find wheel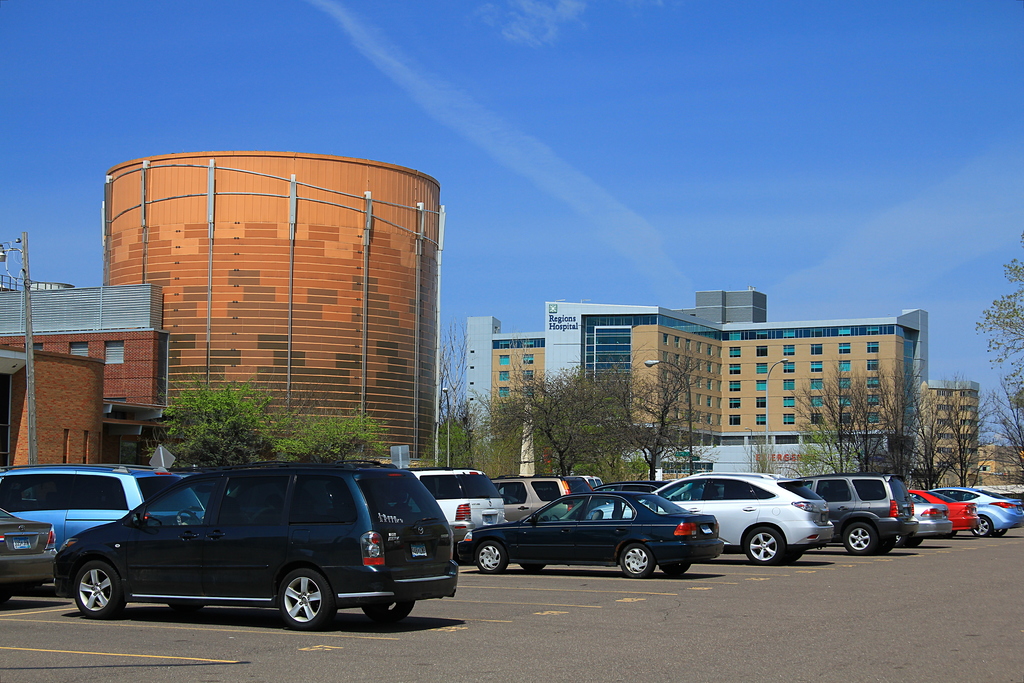
<bbox>358, 600, 416, 628</bbox>
